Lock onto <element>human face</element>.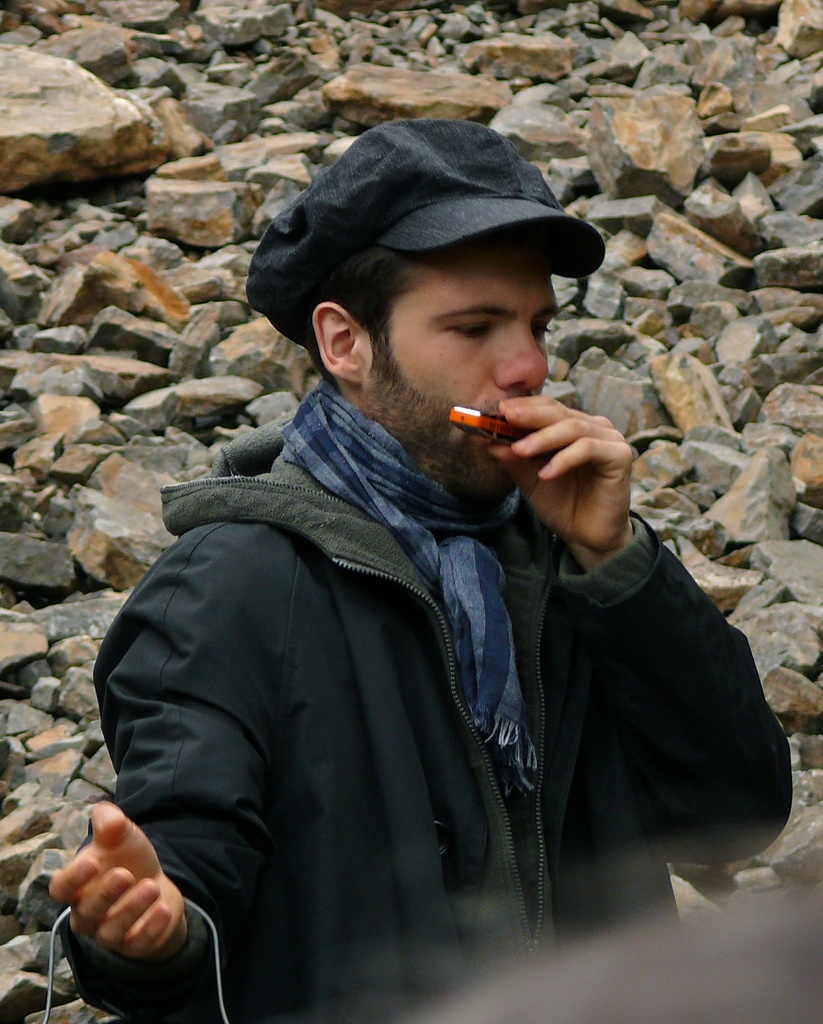
Locked: 363 238 559 499.
